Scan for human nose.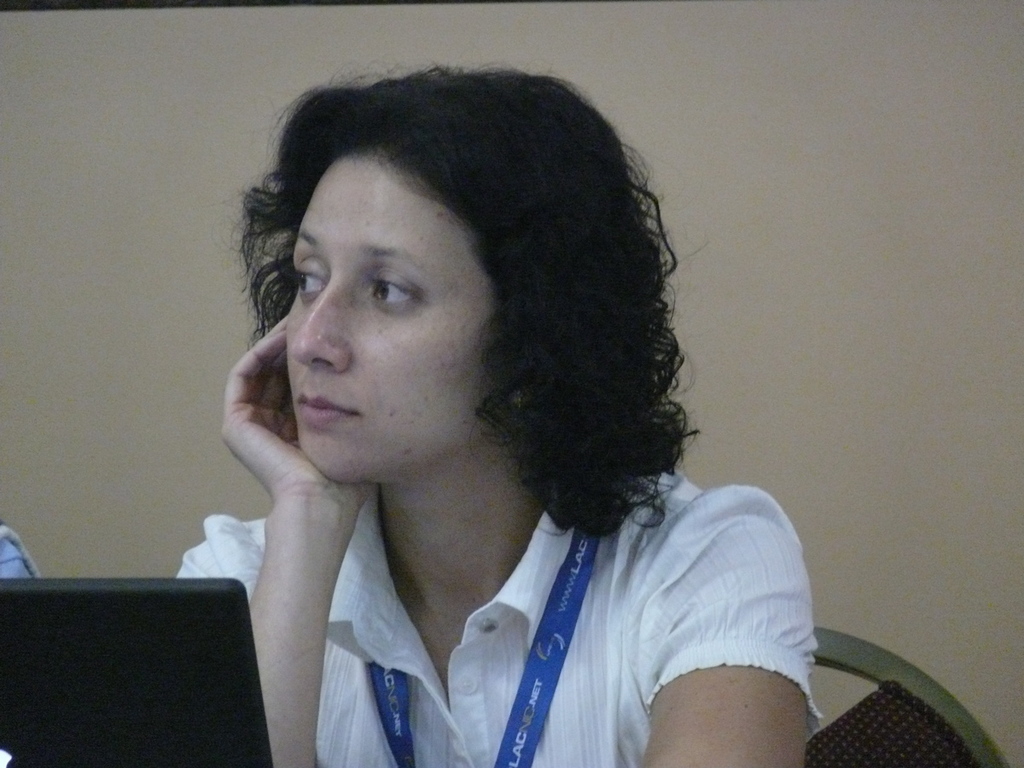
Scan result: 289 275 348 369.
